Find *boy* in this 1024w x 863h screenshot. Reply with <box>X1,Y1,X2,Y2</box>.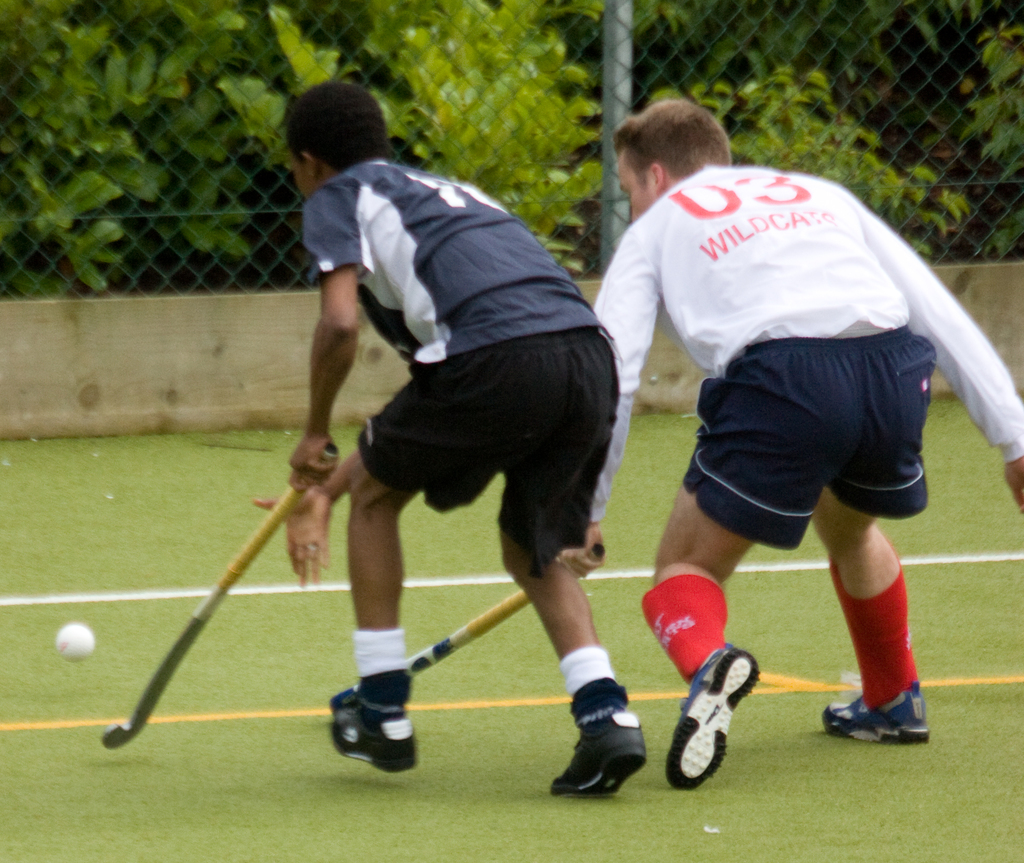
<box>246,83,655,805</box>.
